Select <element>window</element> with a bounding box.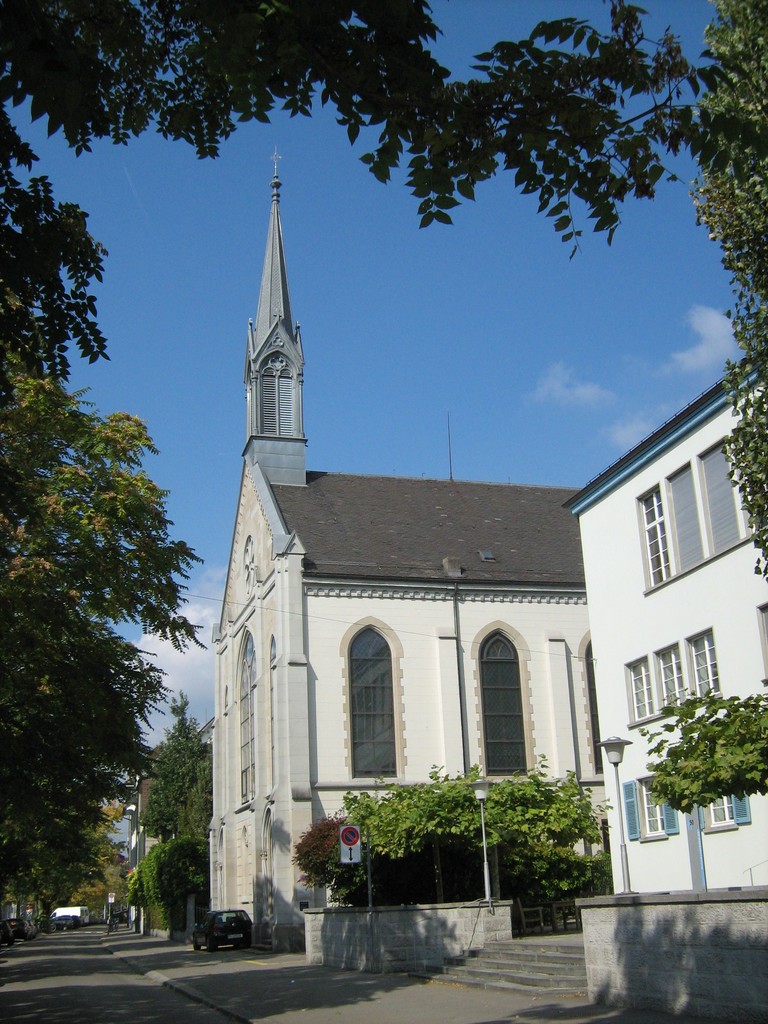
bbox=[483, 624, 528, 778].
